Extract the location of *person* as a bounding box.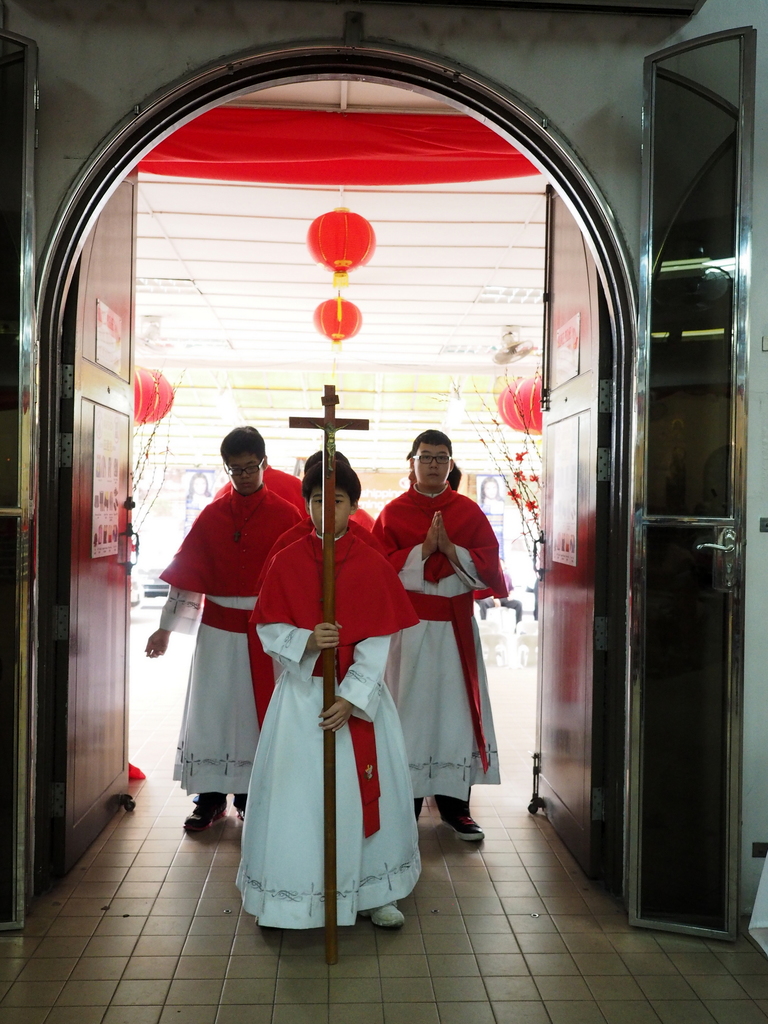
locate(230, 449, 415, 927).
